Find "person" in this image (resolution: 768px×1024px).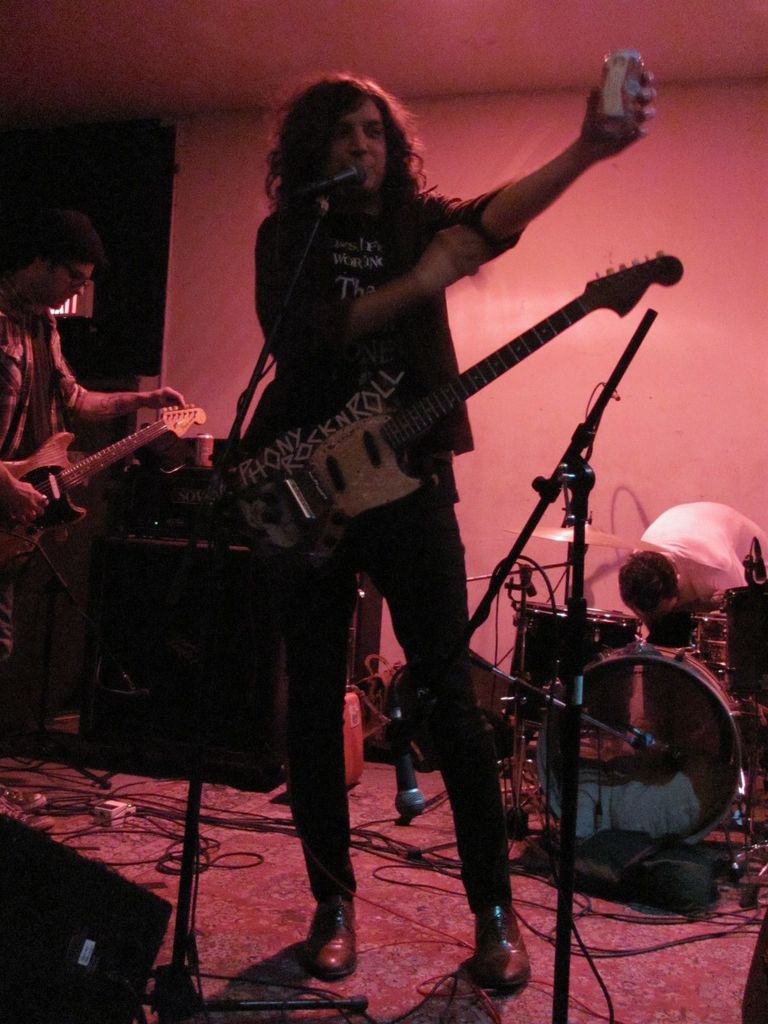
locate(0, 211, 191, 731).
